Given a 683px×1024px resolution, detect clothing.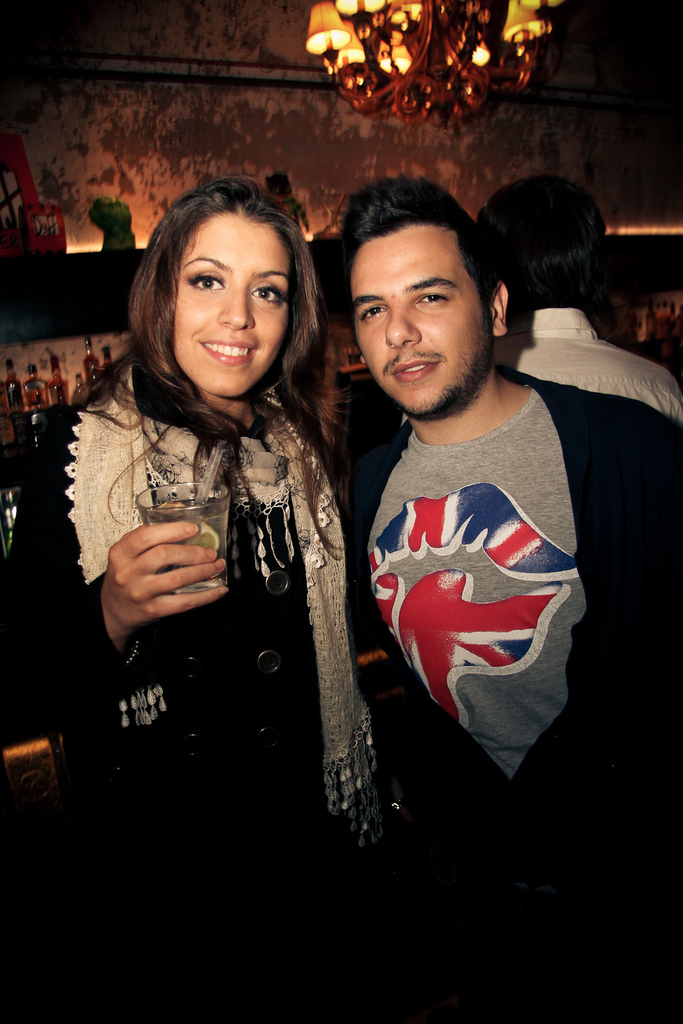
[x1=491, y1=311, x2=682, y2=419].
